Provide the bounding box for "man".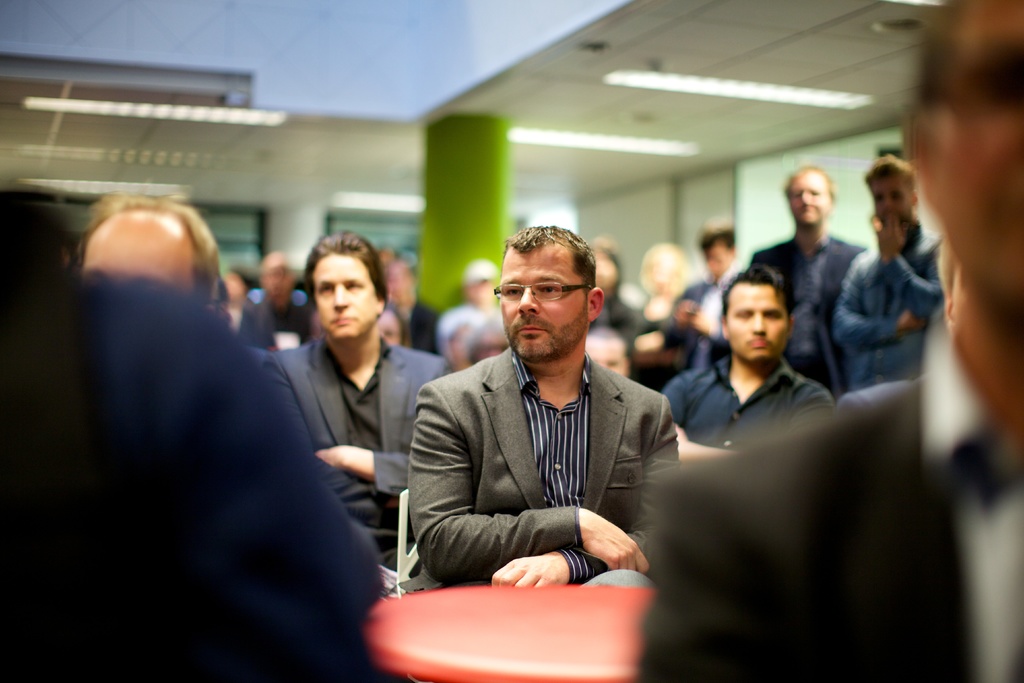
detection(746, 166, 874, 390).
